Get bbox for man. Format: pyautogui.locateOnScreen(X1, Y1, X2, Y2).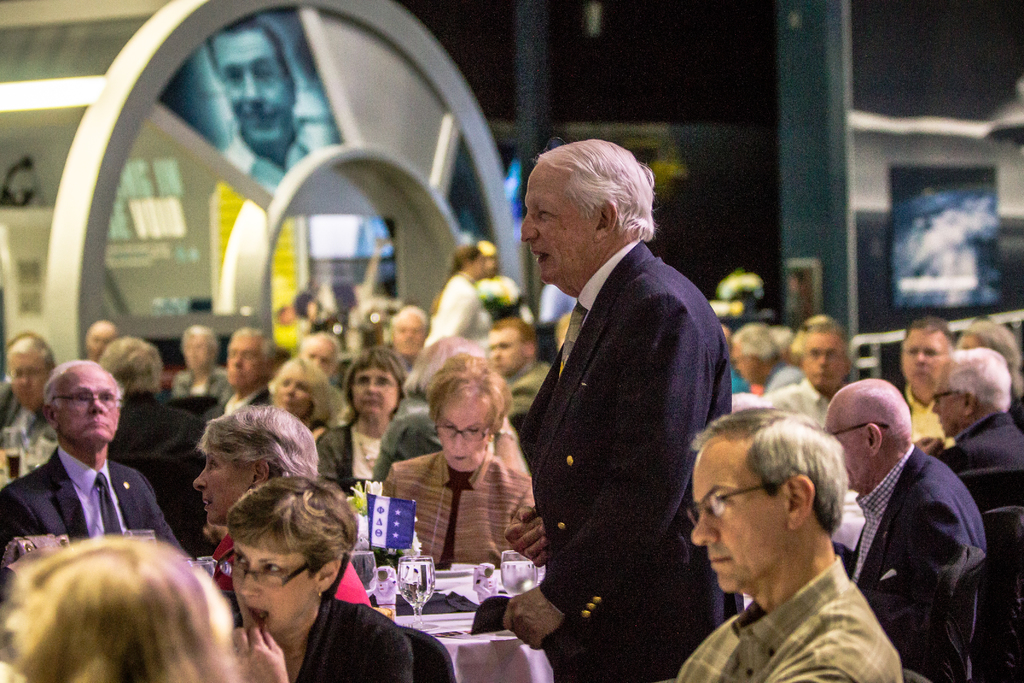
pyautogui.locateOnScreen(100, 334, 204, 553).
